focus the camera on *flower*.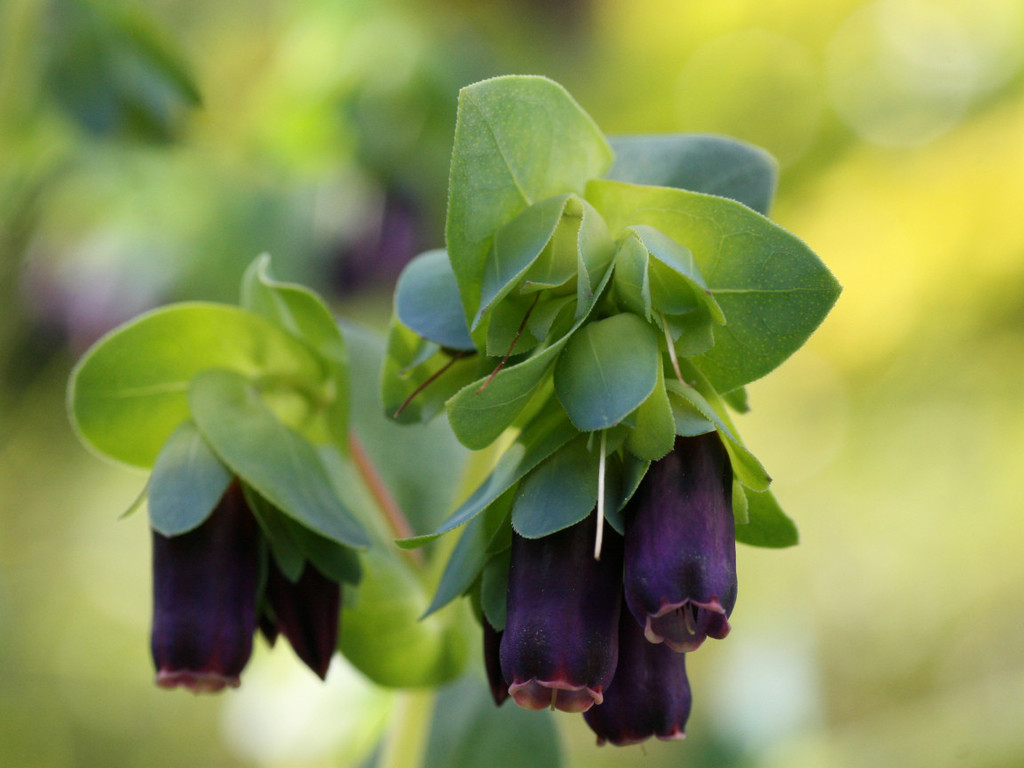
Focus region: 583,574,692,751.
